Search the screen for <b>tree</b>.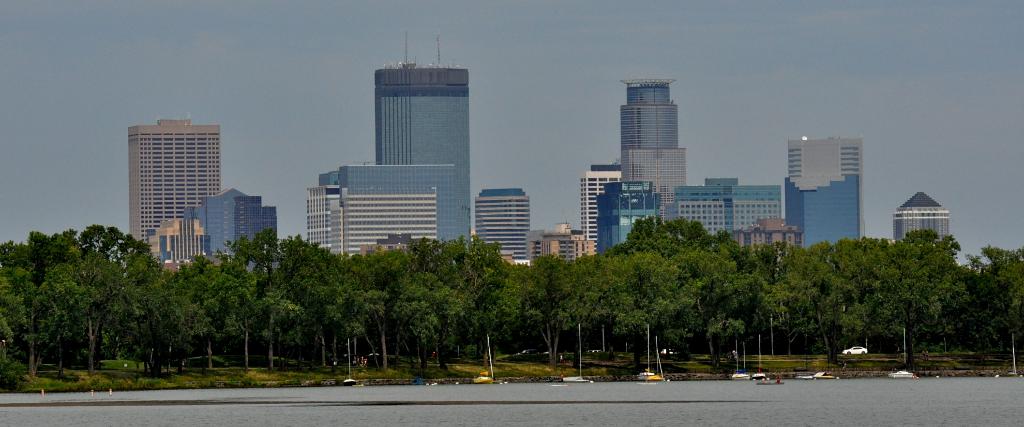
Found at rect(212, 258, 273, 376).
